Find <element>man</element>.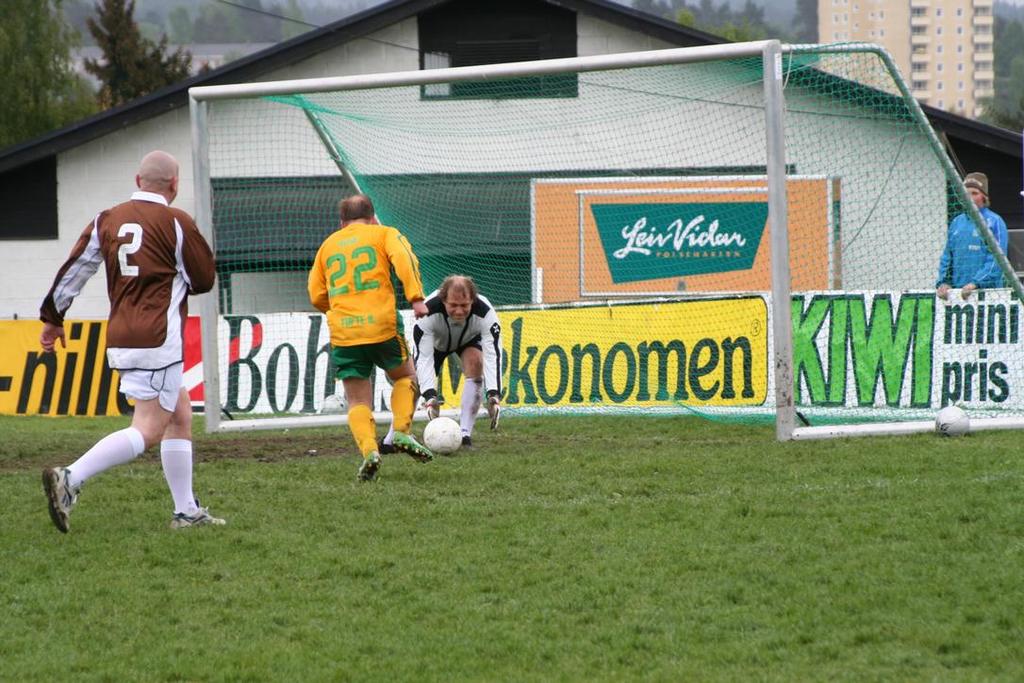
(399,261,500,438).
